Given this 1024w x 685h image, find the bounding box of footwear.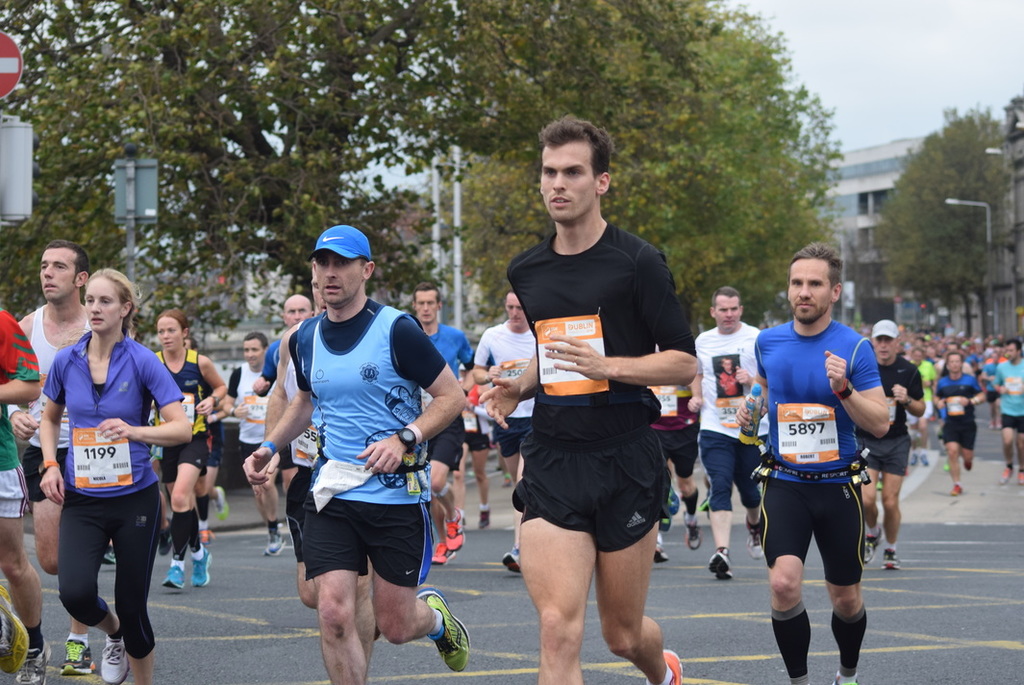
[740, 513, 767, 561].
